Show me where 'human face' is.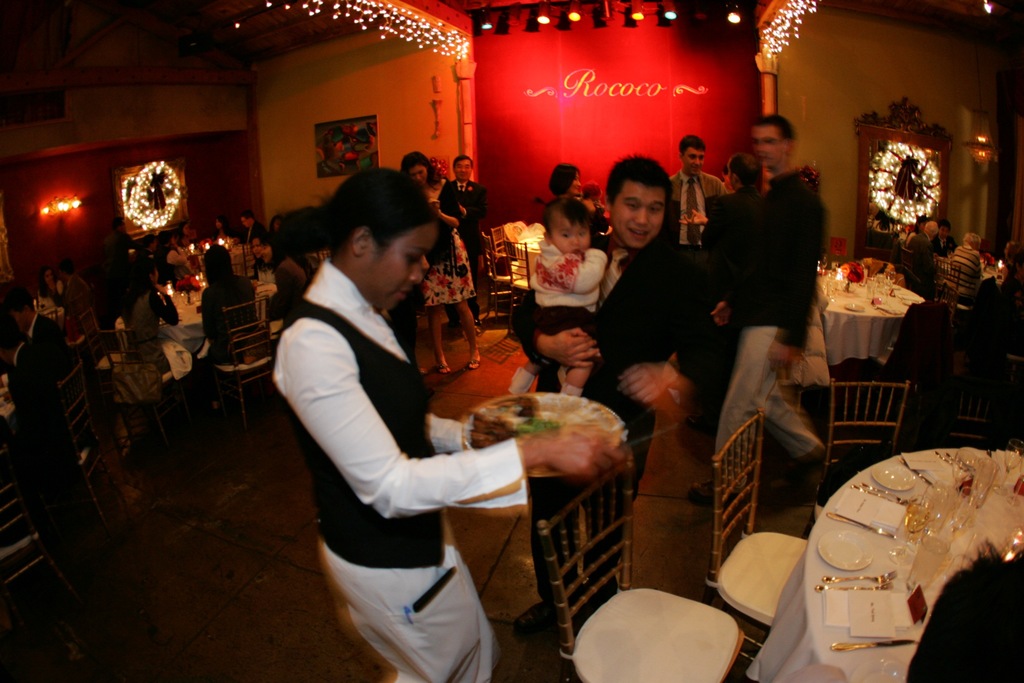
'human face' is at box=[552, 211, 586, 257].
